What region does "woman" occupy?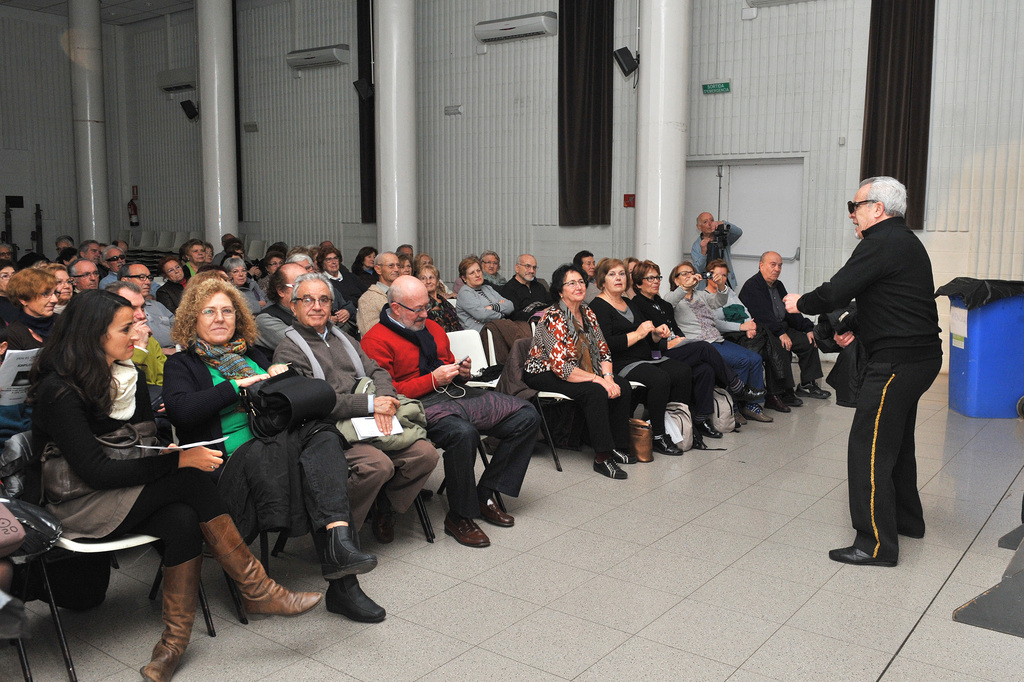
349 246 378 281.
